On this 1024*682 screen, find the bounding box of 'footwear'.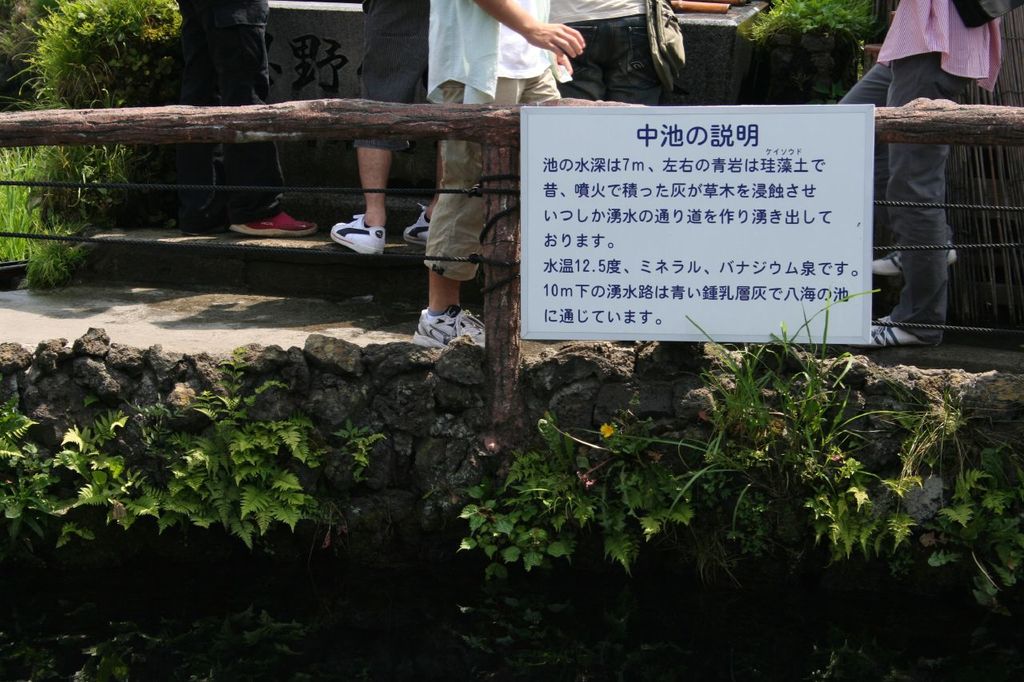
Bounding box: 845,229,952,284.
